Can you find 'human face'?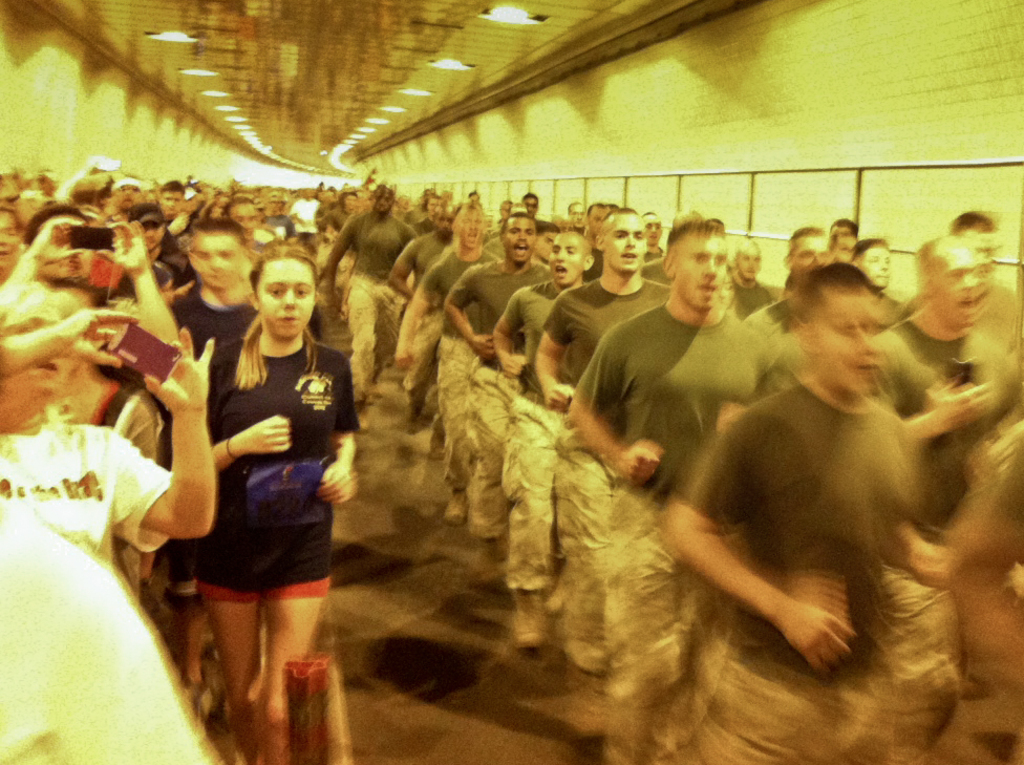
Yes, bounding box: {"x1": 257, "y1": 258, "x2": 316, "y2": 339}.
